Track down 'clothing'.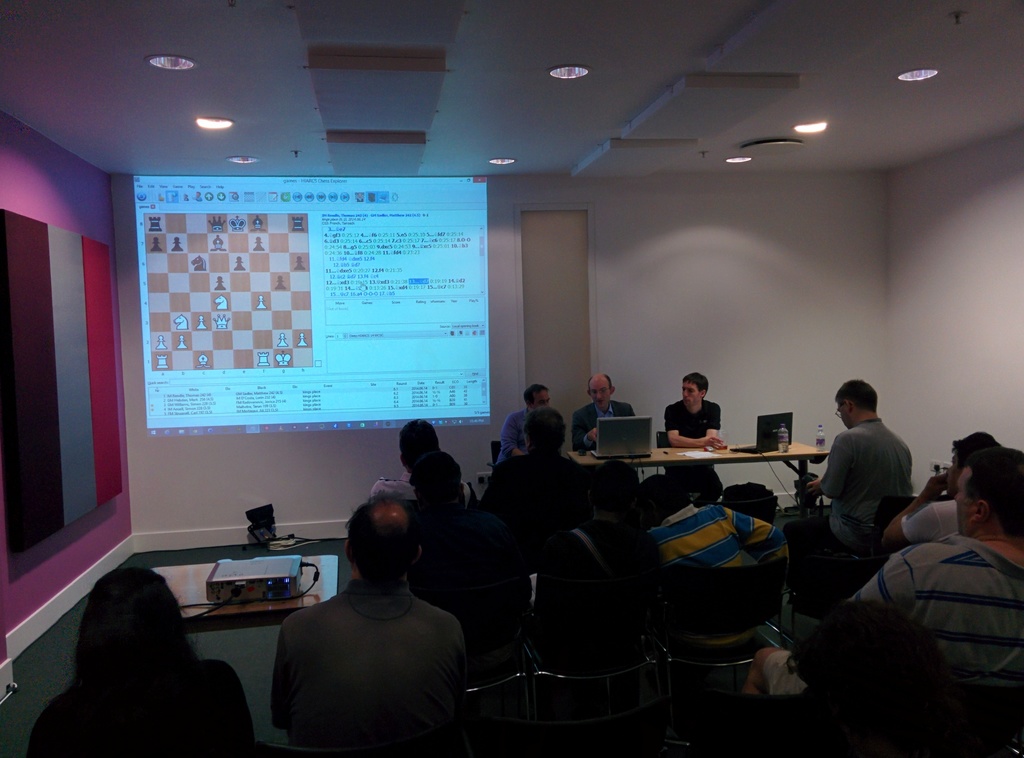
Tracked to box=[648, 506, 780, 665].
